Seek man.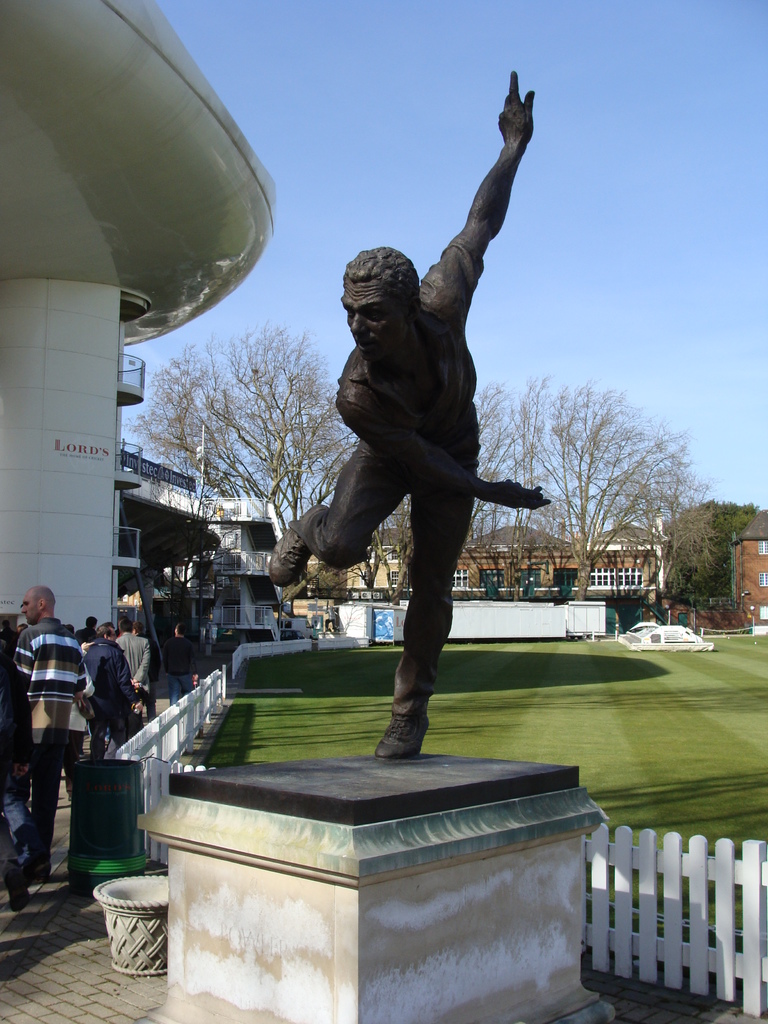
crop(63, 660, 98, 806).
